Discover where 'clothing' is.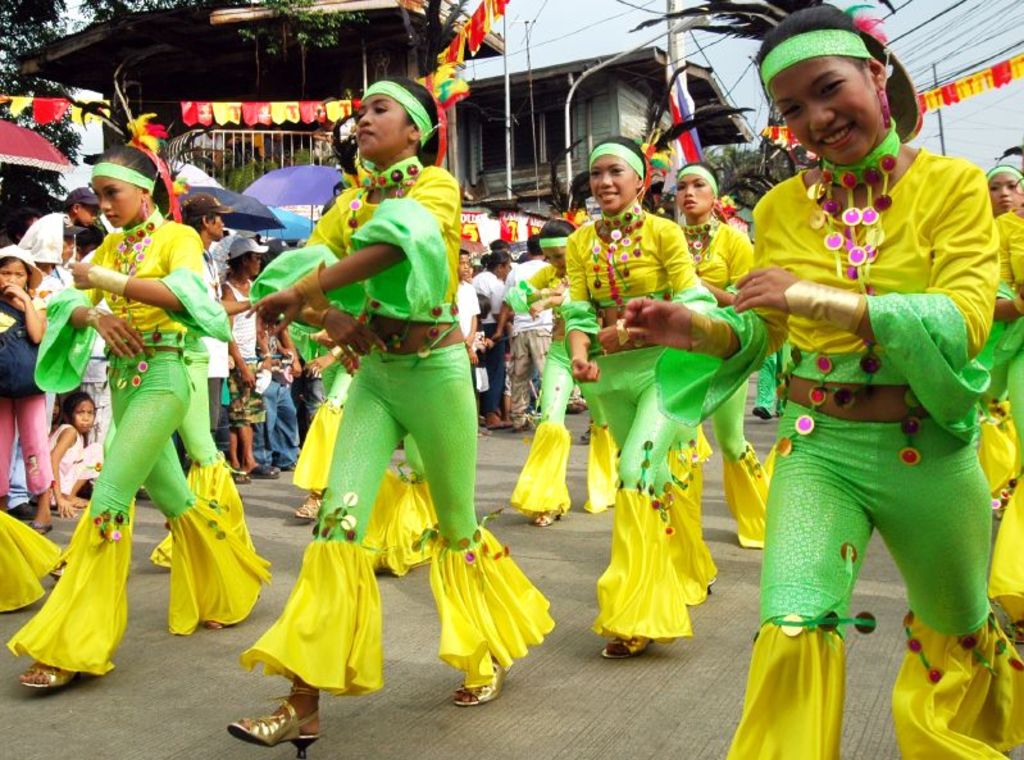
Discovered at locate(978, 215, 1023, 505).
